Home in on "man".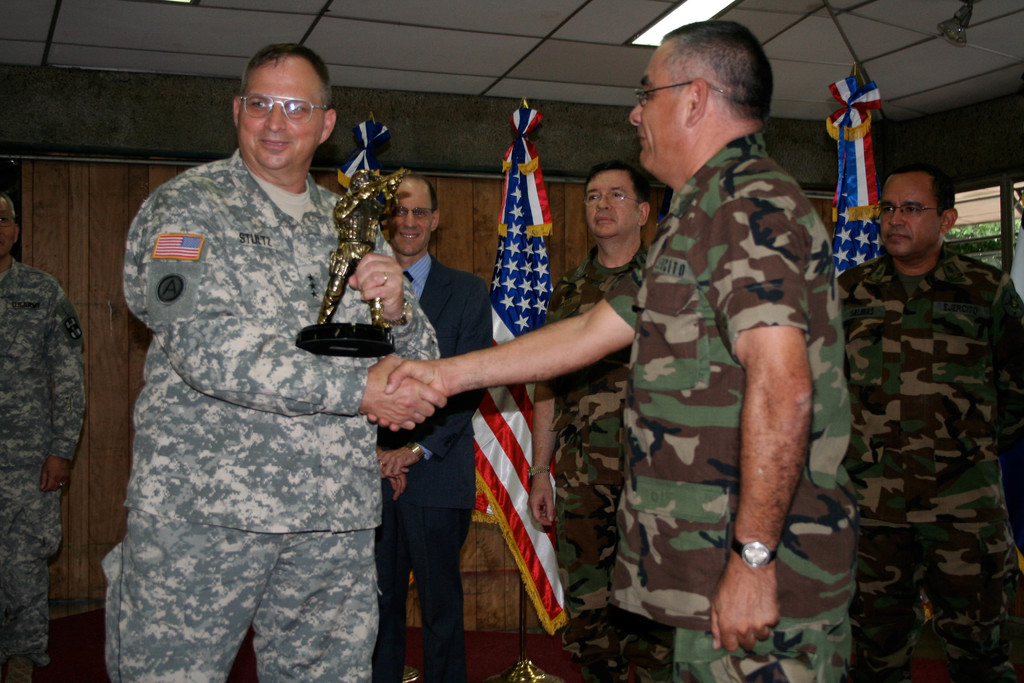
Homed in at box(108, 59, 429, 672).
